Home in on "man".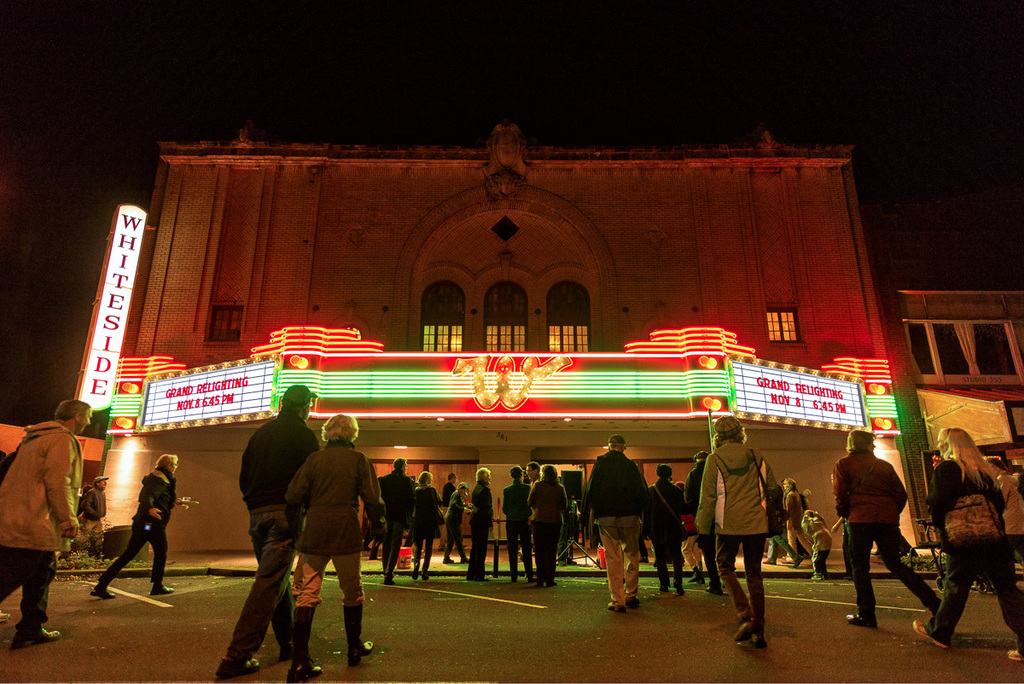
Homed in at <bbox>522, 459, 540, 485</bbox>.
